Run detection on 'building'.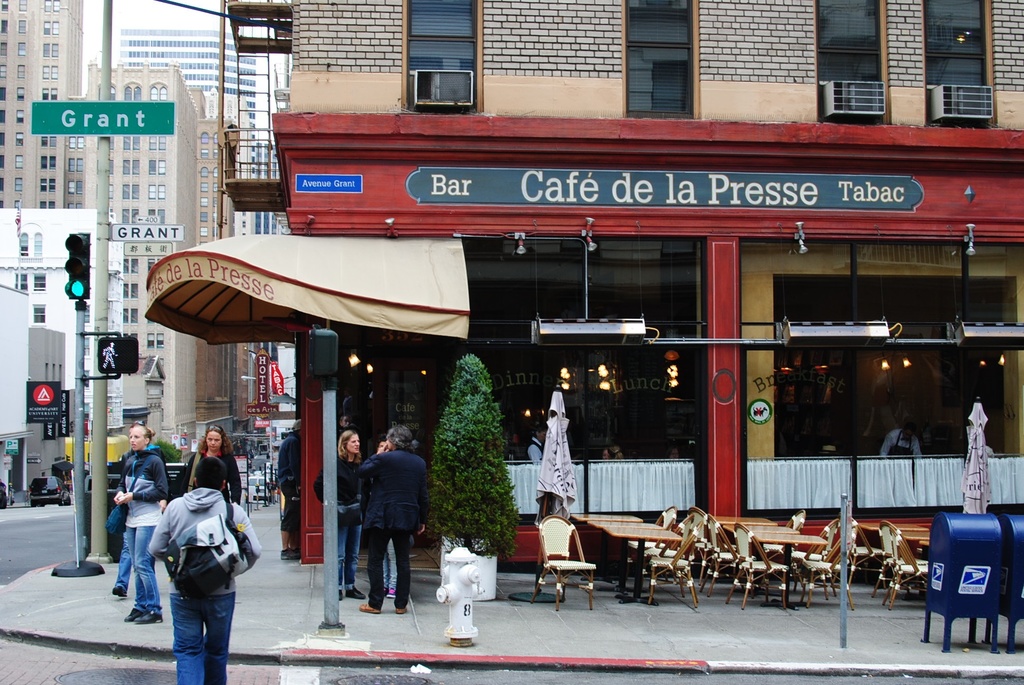
Result: (left=113, top=29, right=276, bottom=231).
